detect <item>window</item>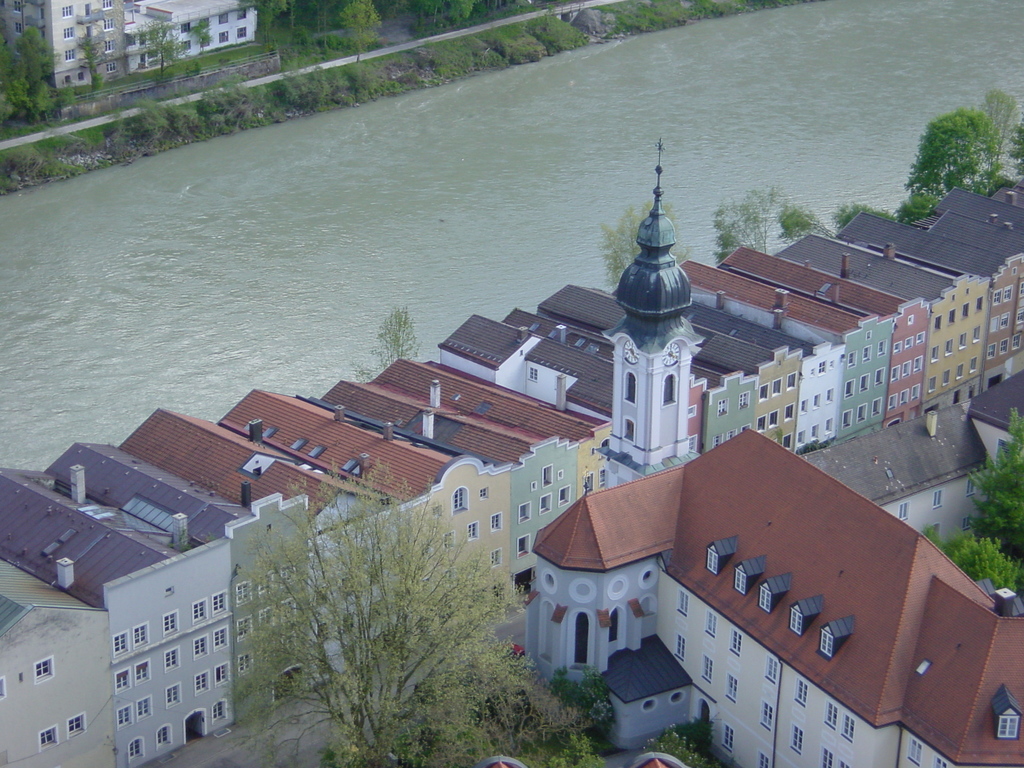
box(561, 486, 573, 508)
